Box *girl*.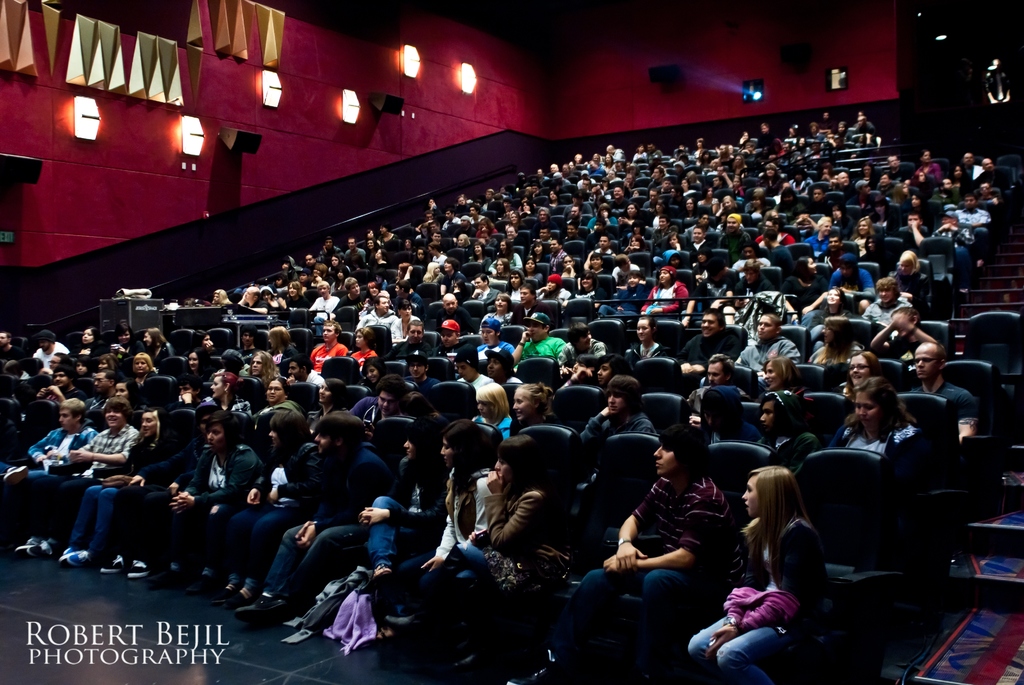
{"left": 357, "top": 354, "right": 388, "bottom": 386}.
